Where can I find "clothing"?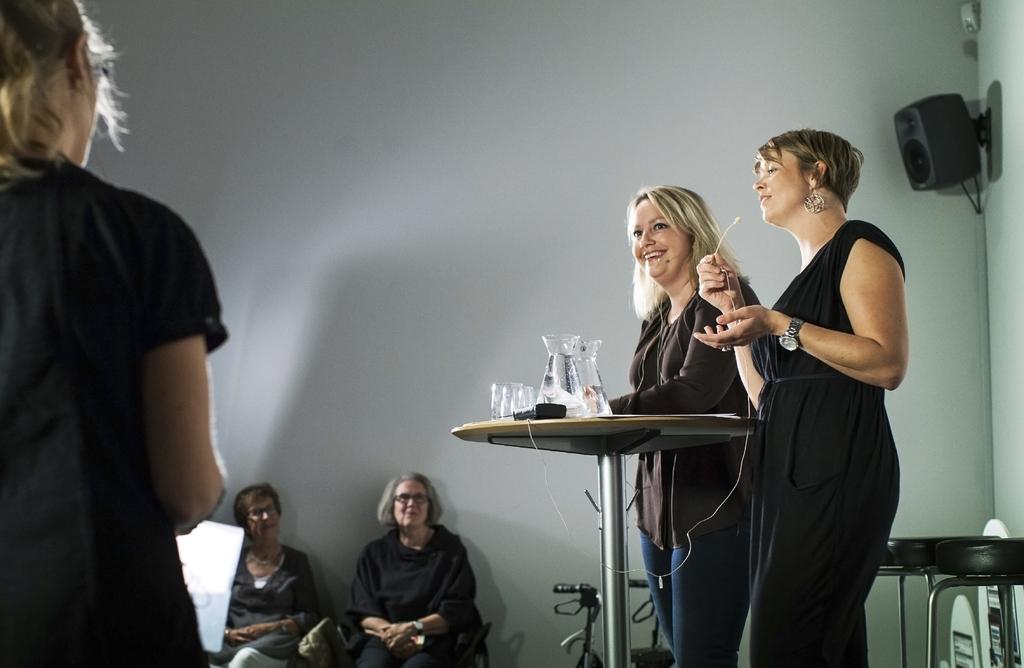
You can find it at {"left": 607, "top": 271, "right": 760, "bottom": 667}.
